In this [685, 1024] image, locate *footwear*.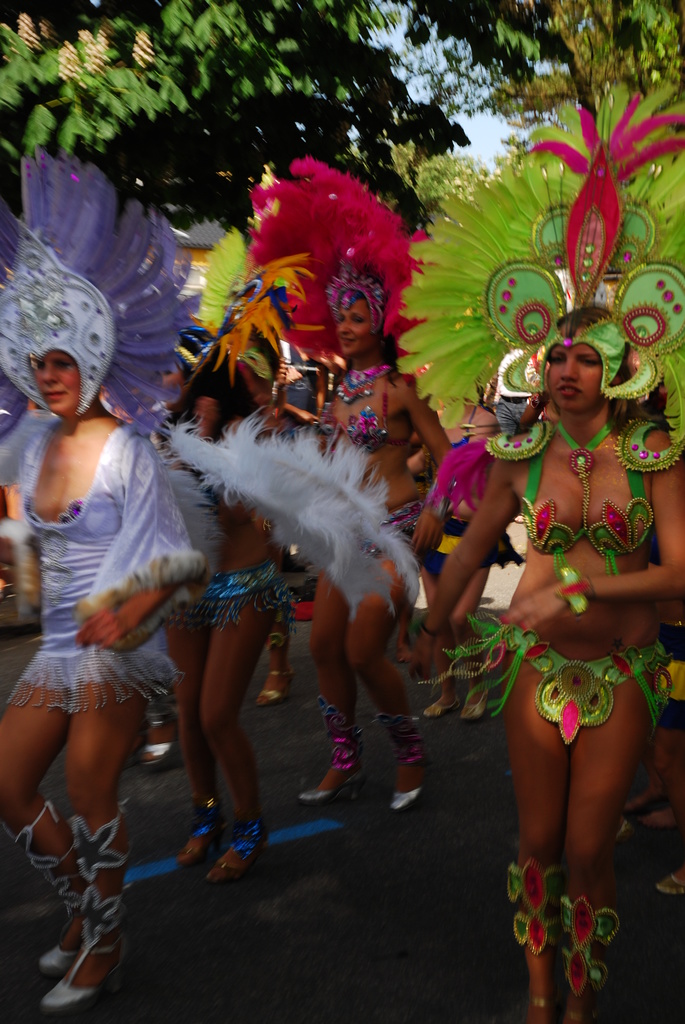
Bounding box: 35/938/74/980.
